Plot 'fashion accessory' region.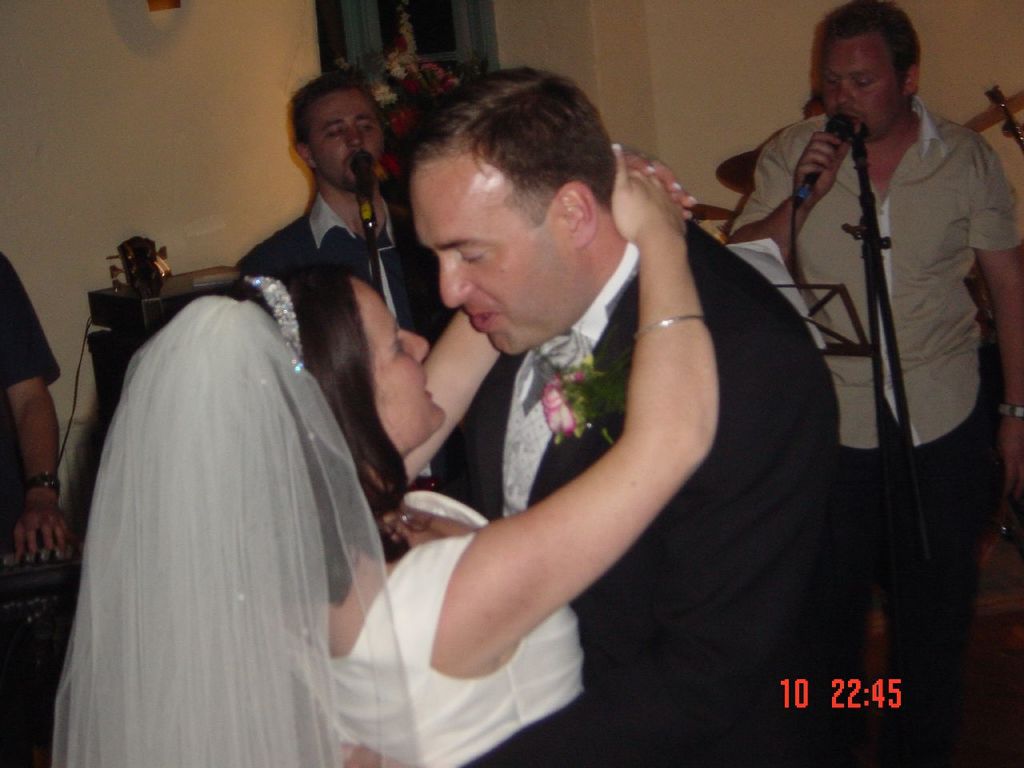
Plotted at <box>629,312,710,344</box>.
